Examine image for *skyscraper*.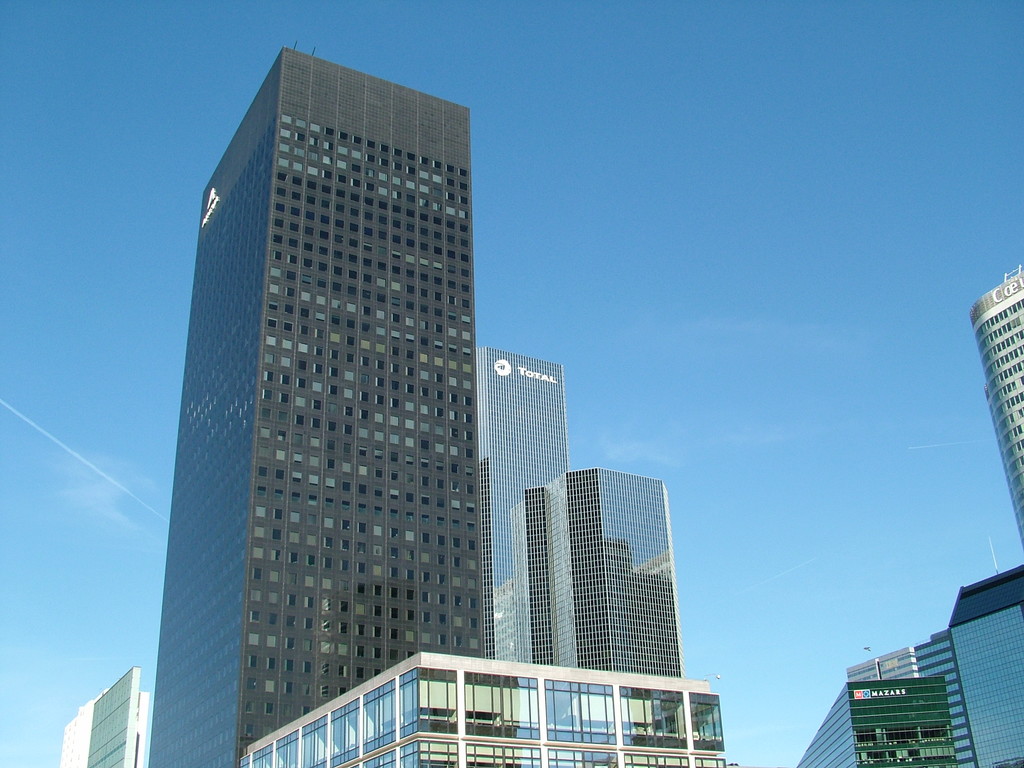
Examination result: {"left": 476, "top": 340, "right": 573, "bottom": 657}.
